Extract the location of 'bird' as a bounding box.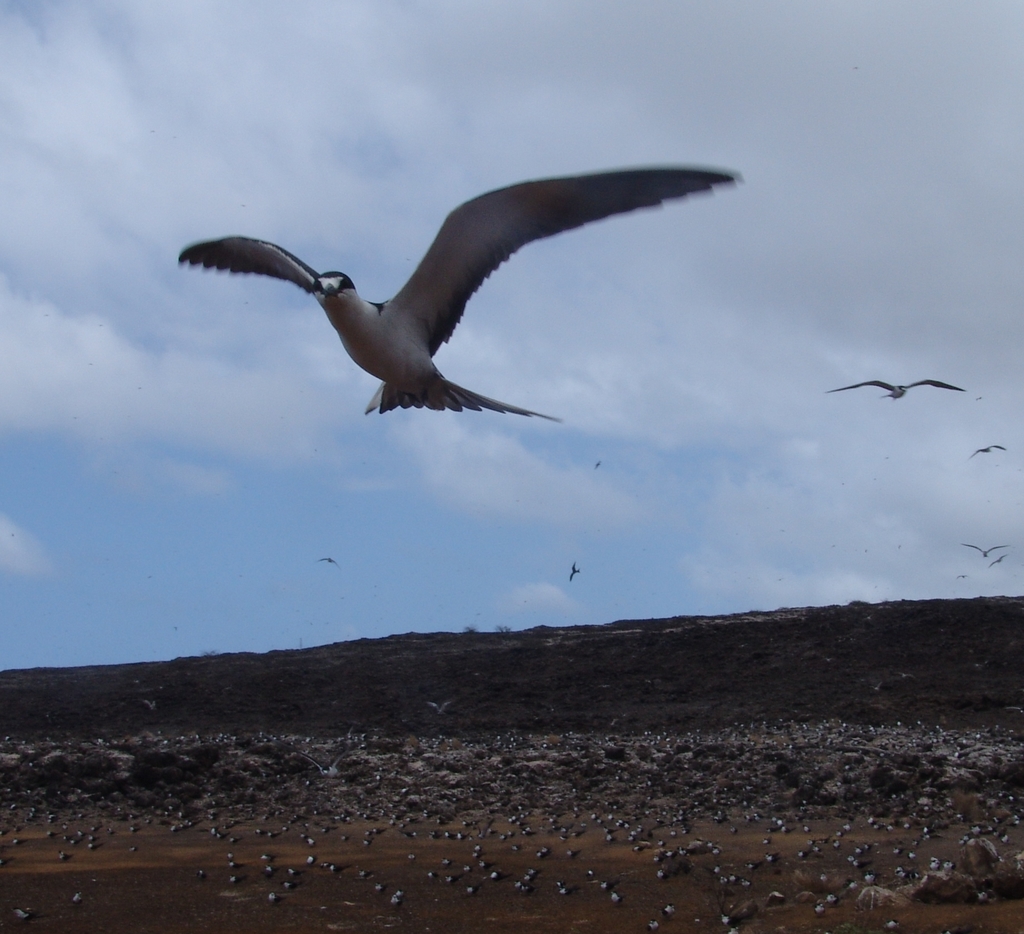
bbox(961, 436, 1010, 463).
